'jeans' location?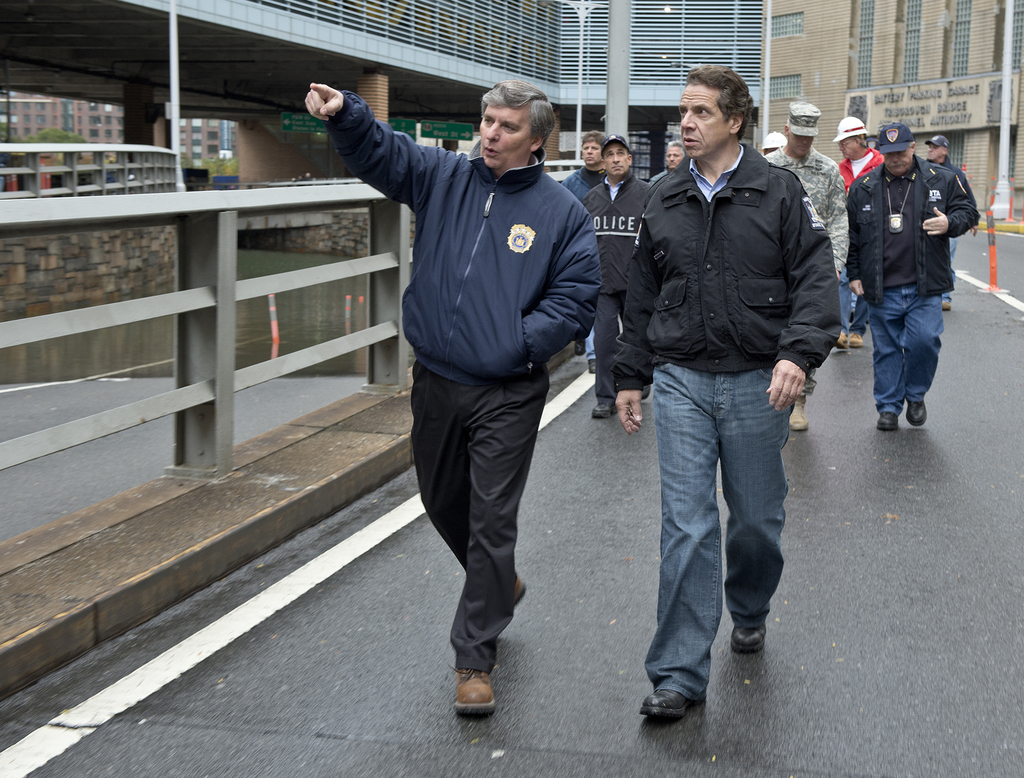
866:280:952:416
